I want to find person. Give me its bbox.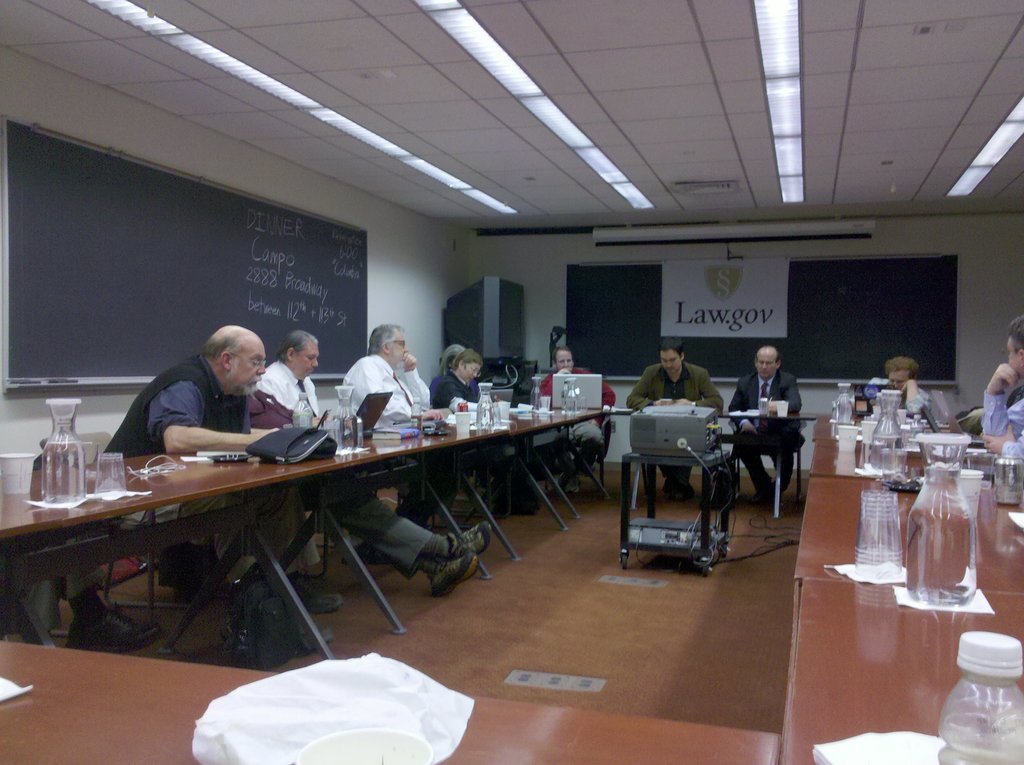
<box>632,348,724,501</box>.
